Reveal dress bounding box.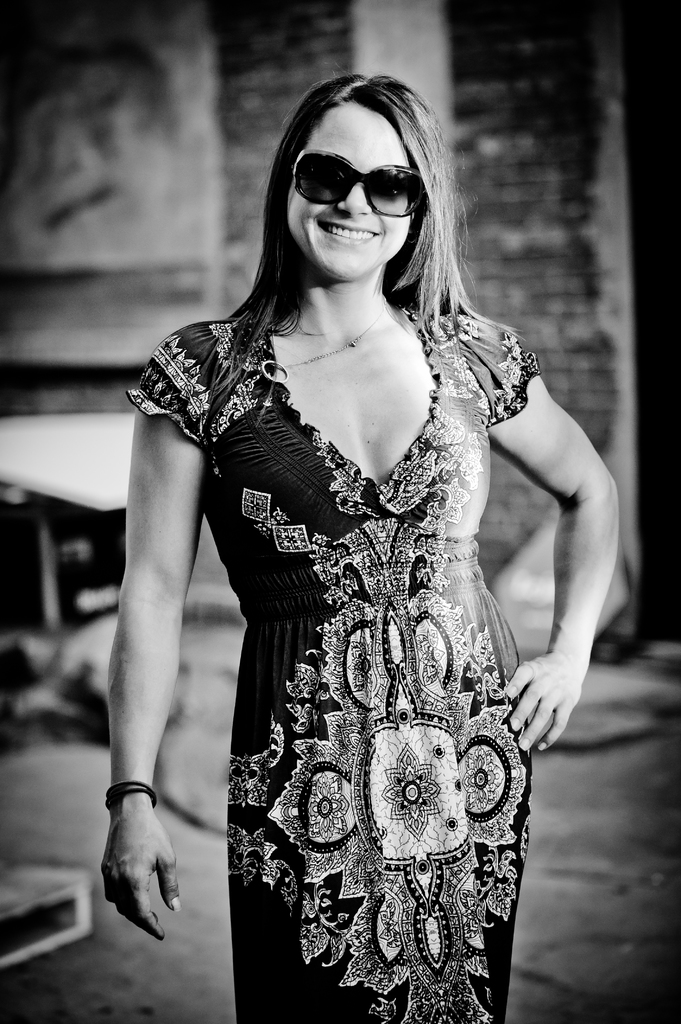
Revealed: bbox=[127, 305, 547, 1023].
